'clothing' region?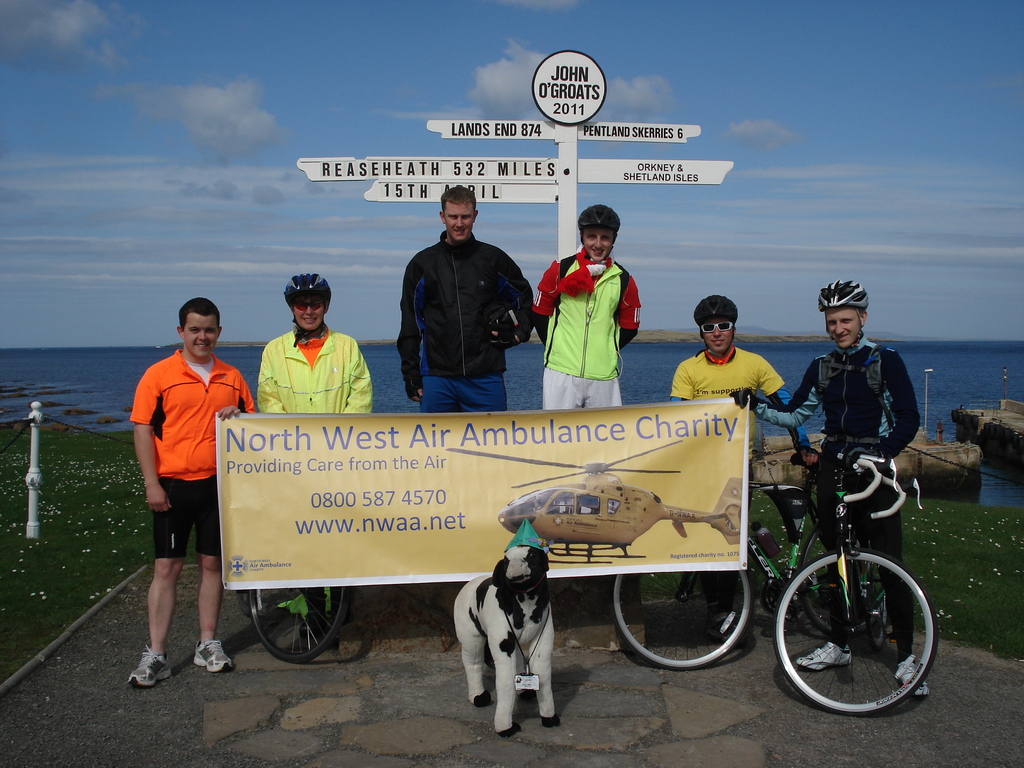
[left=675, top=346, right=801, bottom=444]
